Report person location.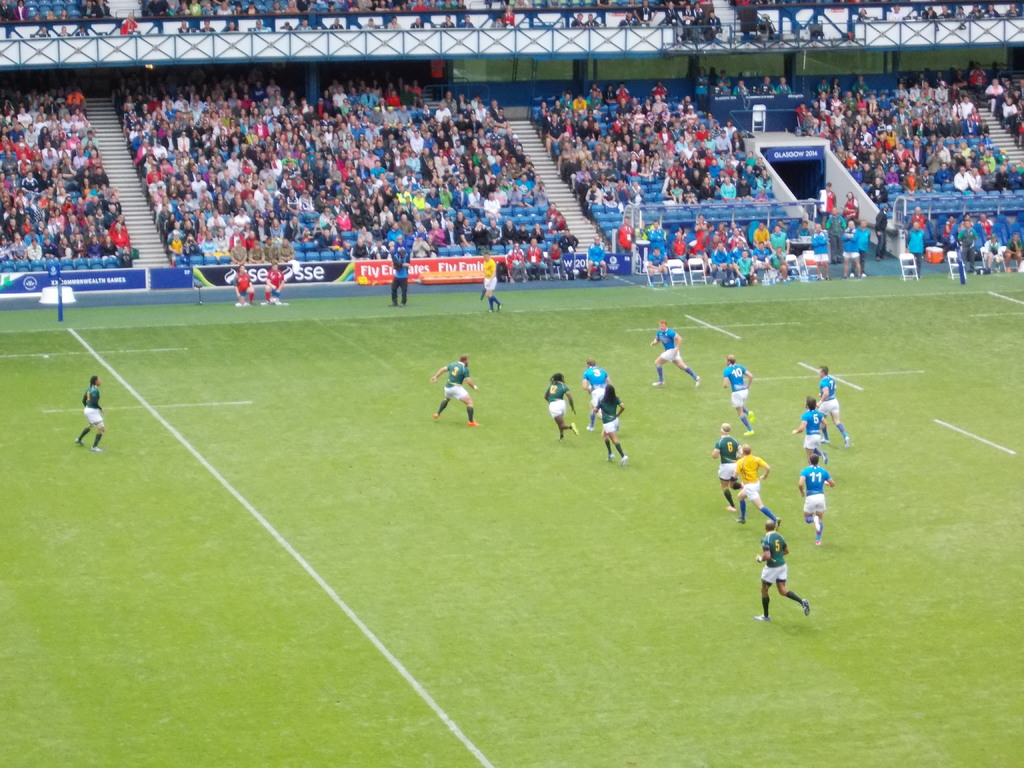
Report: [x1=234, y1=266, x2=256, y2=308].
